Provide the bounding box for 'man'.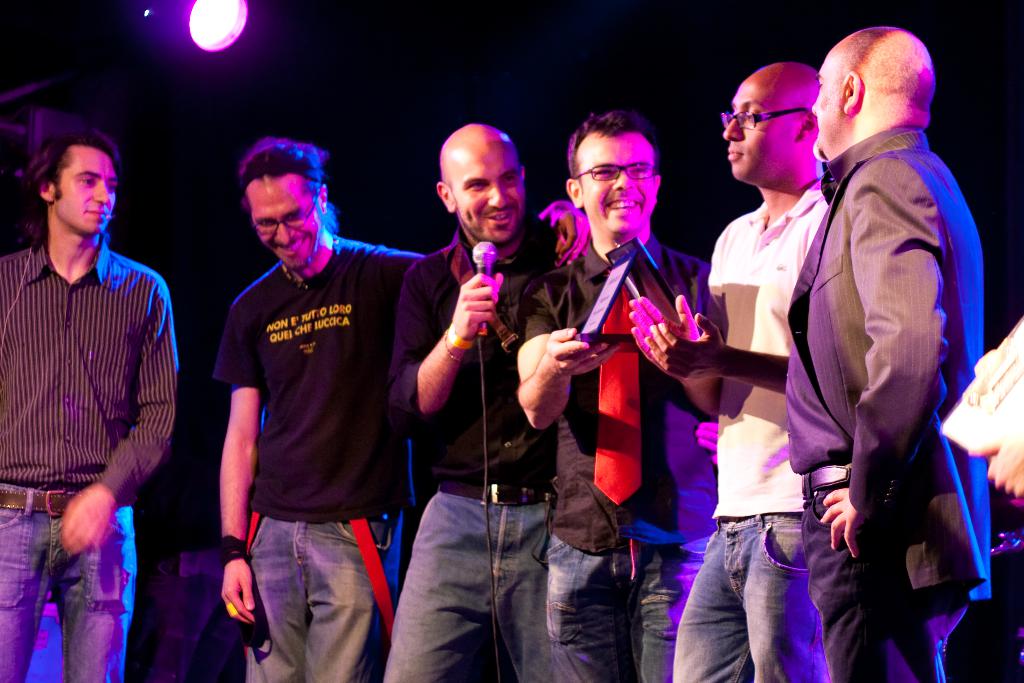
x1=780, y1=27, x2=997, y2=682.
